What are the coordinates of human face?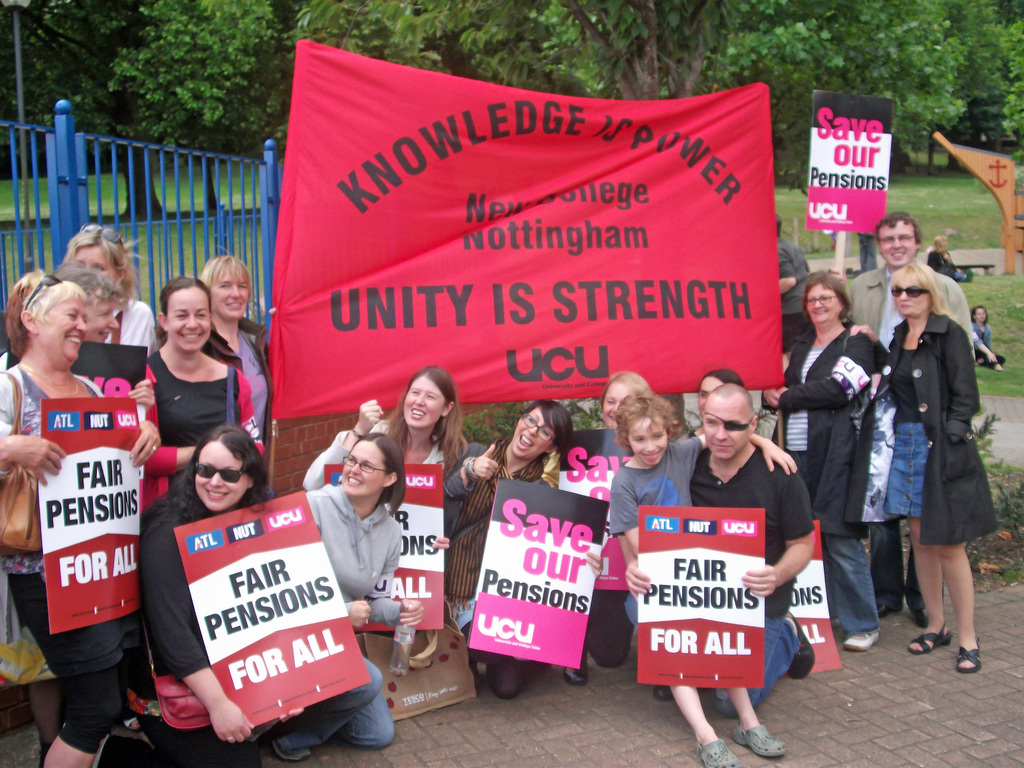
[596,382,634,426].
